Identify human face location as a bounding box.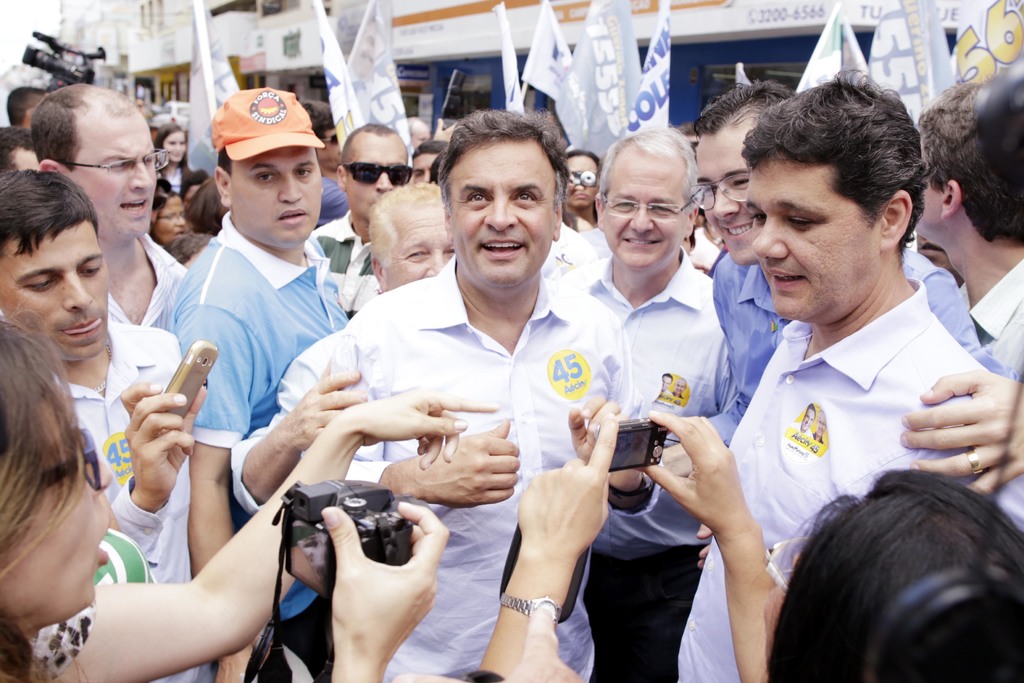
left=382, top=202, right=454, bottom=295.
